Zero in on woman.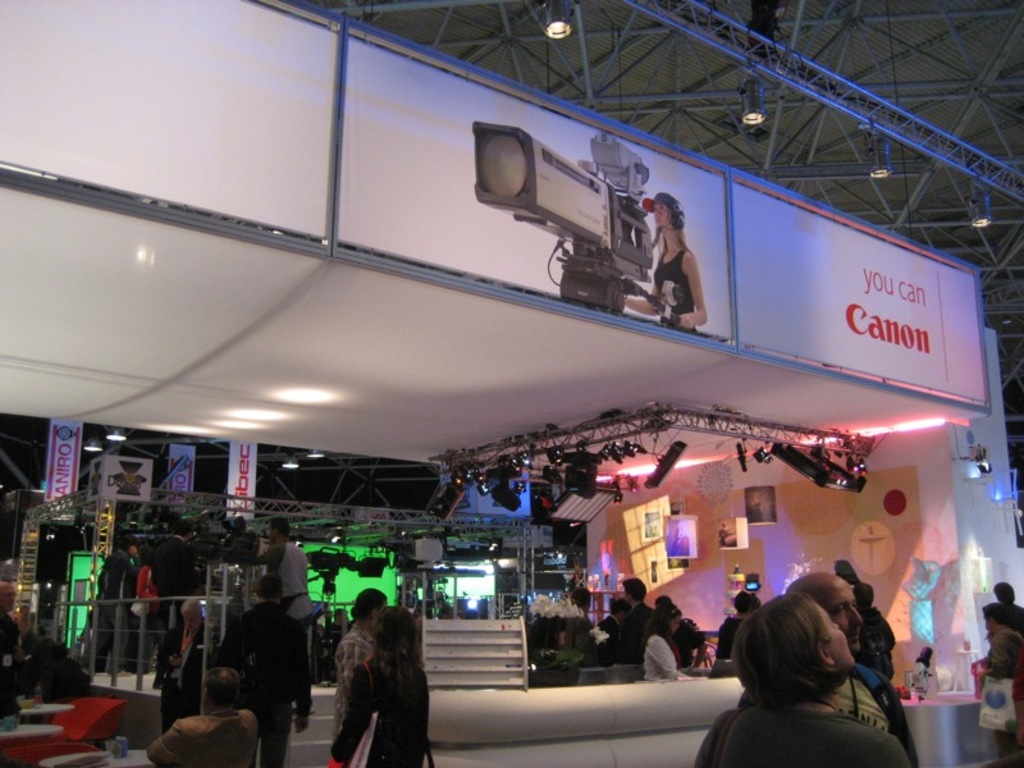
Zeroed in: [left=641, top=603, right=689, bottom=682].
